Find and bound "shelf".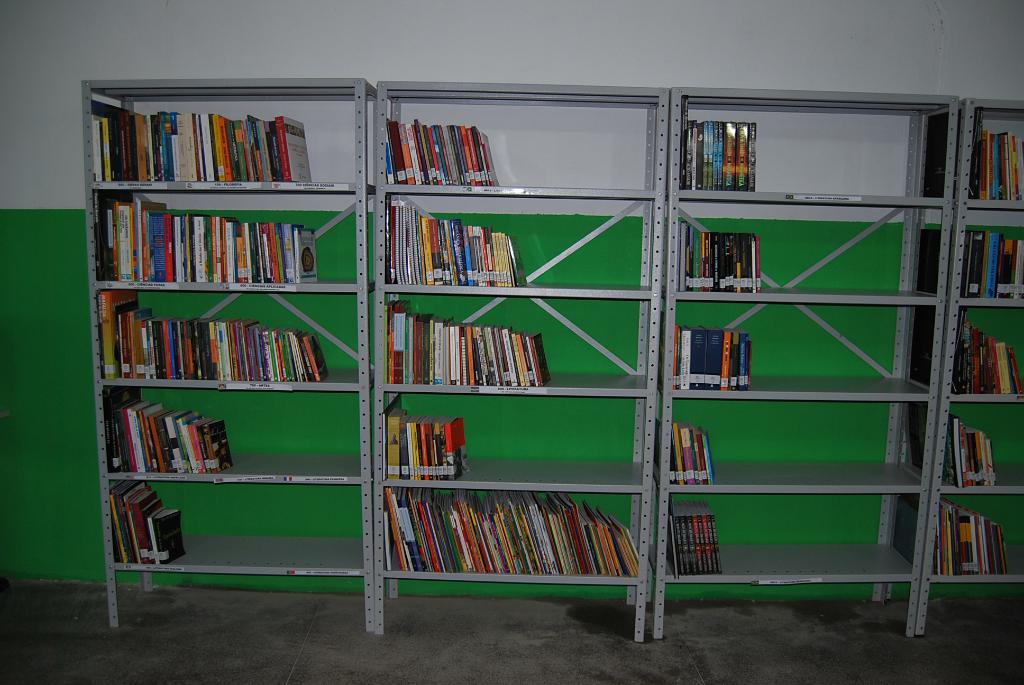
Bound: (x1=650, y1=85, x2=960, y2=643).
